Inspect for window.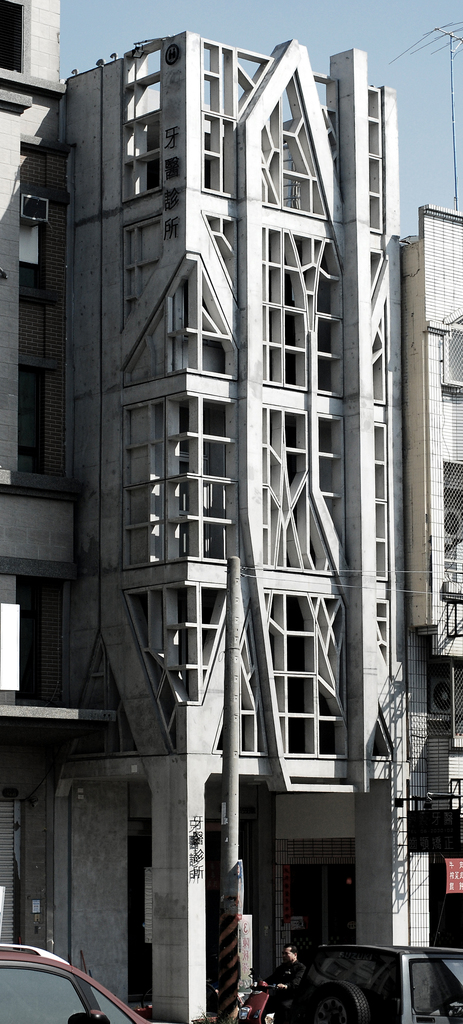
Inspection: box(0, 963, 90, 1023).
